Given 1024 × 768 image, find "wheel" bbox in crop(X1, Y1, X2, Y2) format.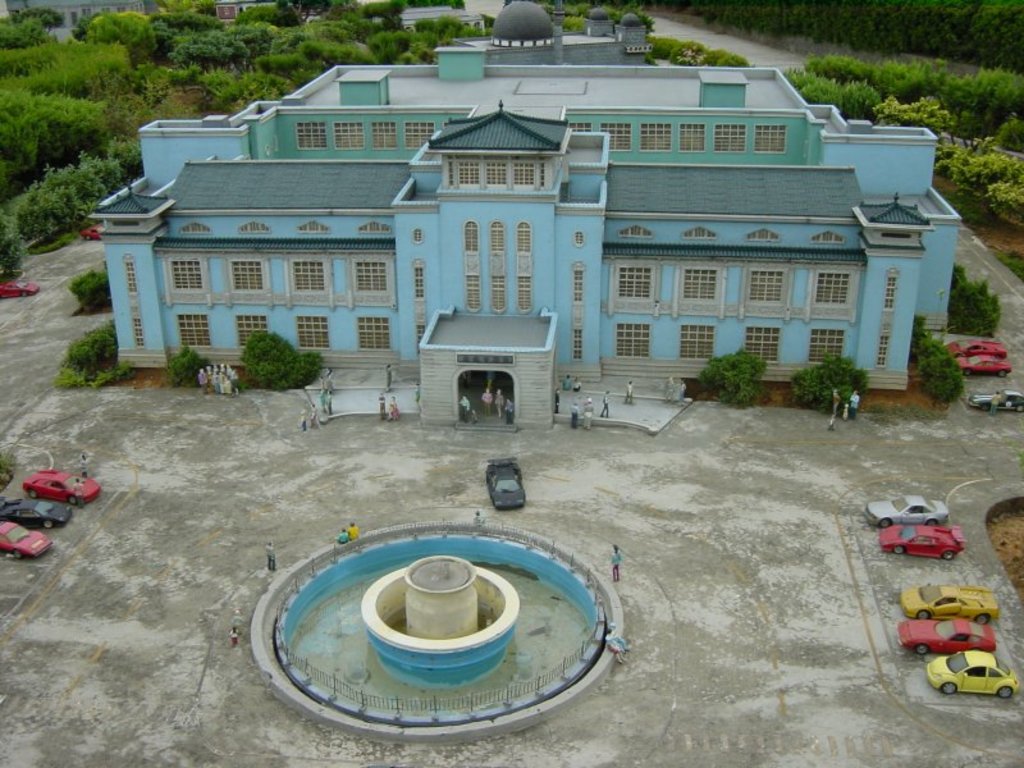
crop(974, 612, 991, 626).
